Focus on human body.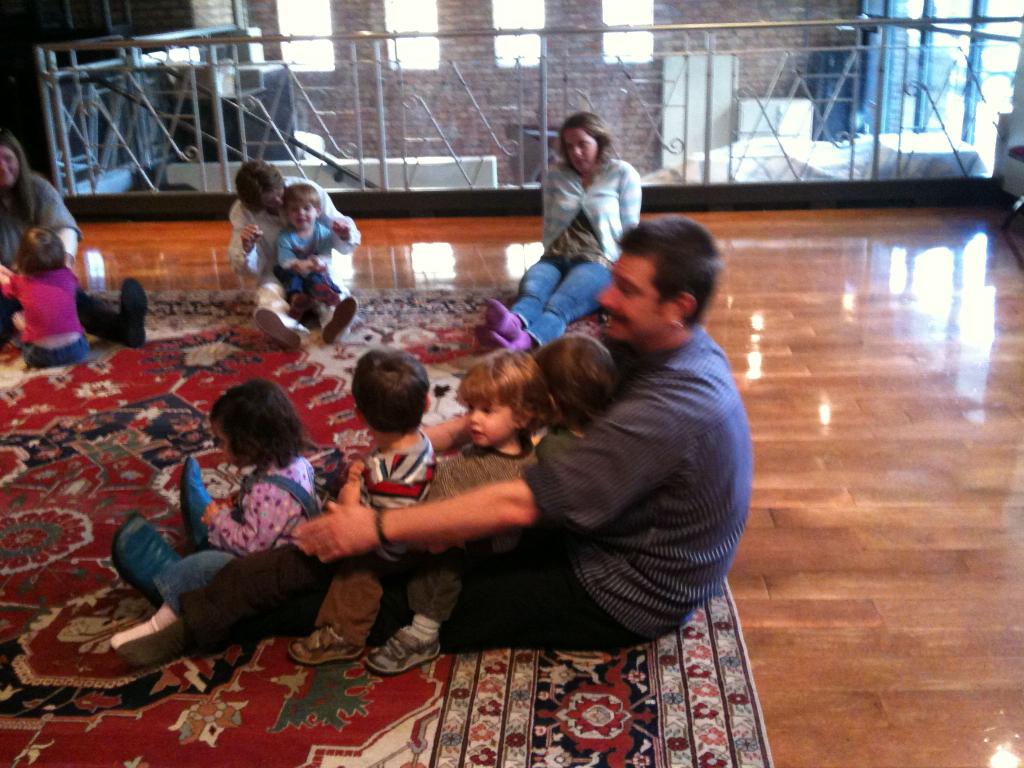
Focused at (0, 264, 99, 365).
